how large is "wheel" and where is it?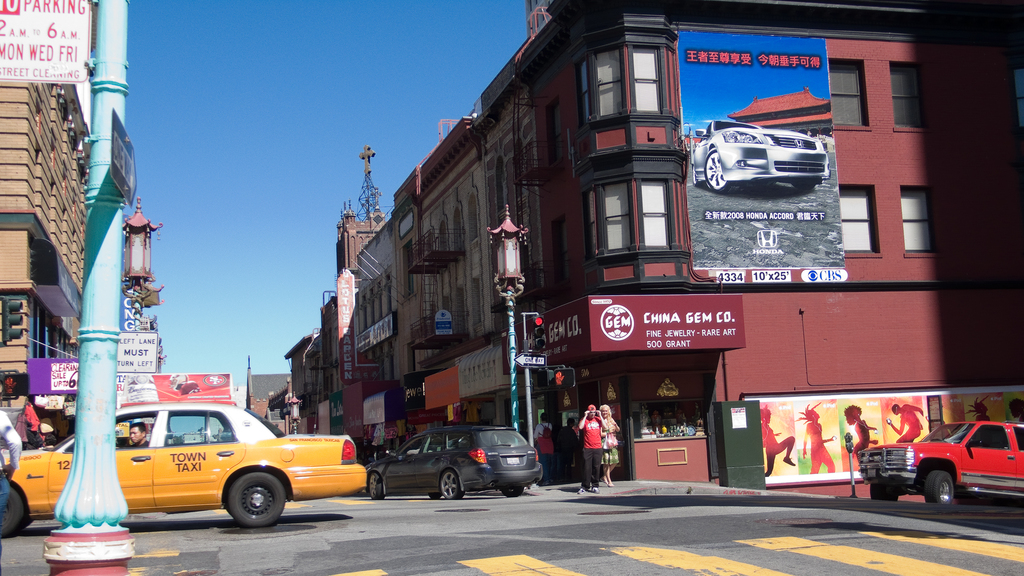
Bounding box: x1=209, y1=475, x2=276, y2=527.
